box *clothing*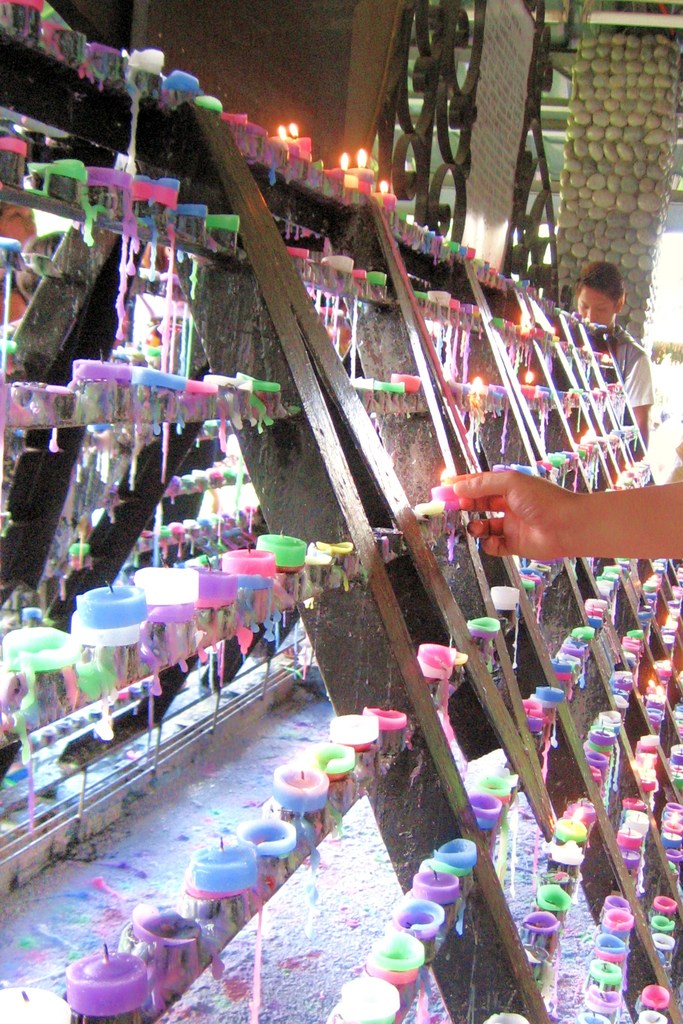
detection(529, 298, 668, 529)
